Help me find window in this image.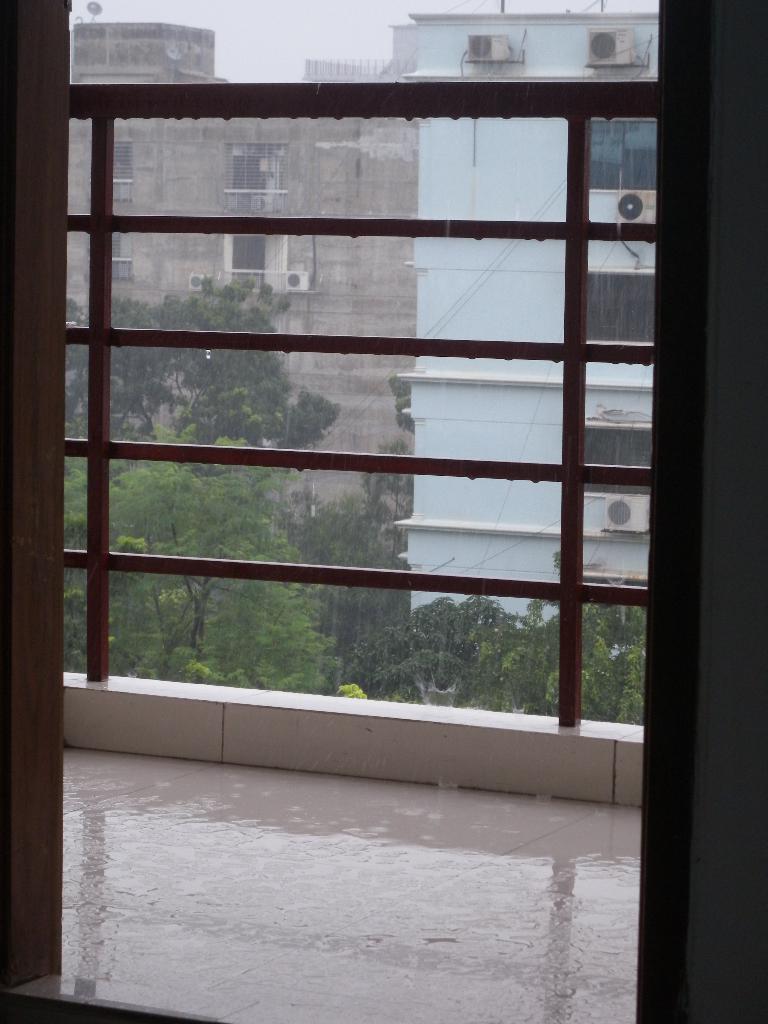
Found it: <box>582,568,643,652</box>.
